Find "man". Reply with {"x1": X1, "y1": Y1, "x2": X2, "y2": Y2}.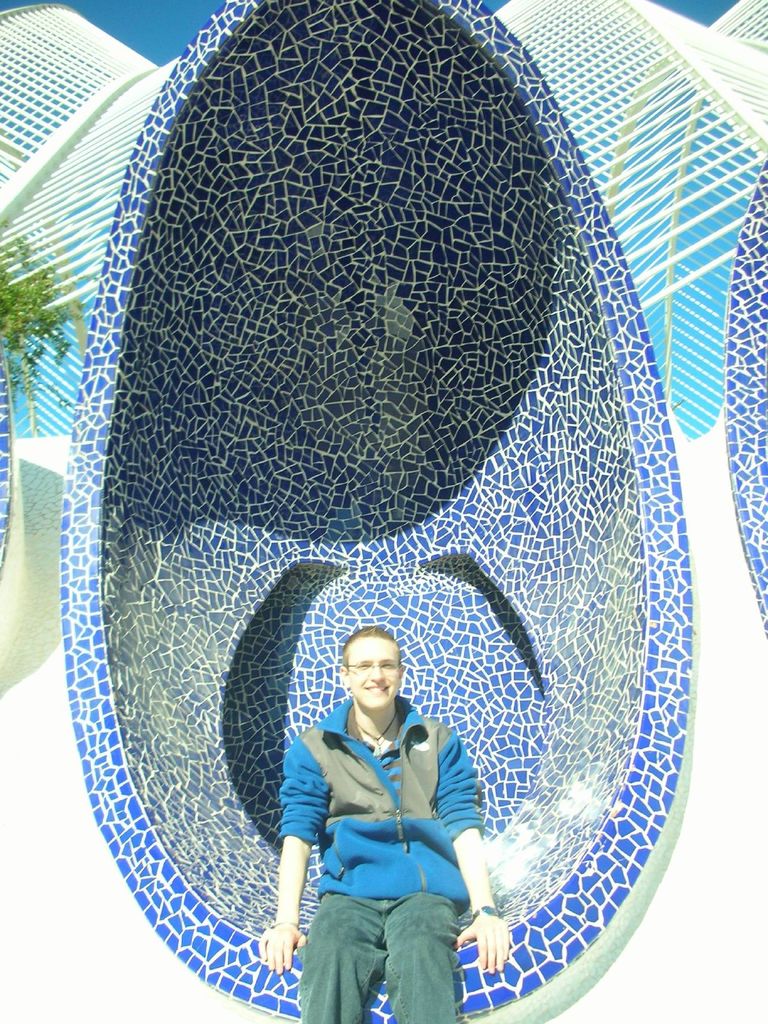
{"x1": 248, "y1": 582, "x2": 513, "y2": 1012}.
